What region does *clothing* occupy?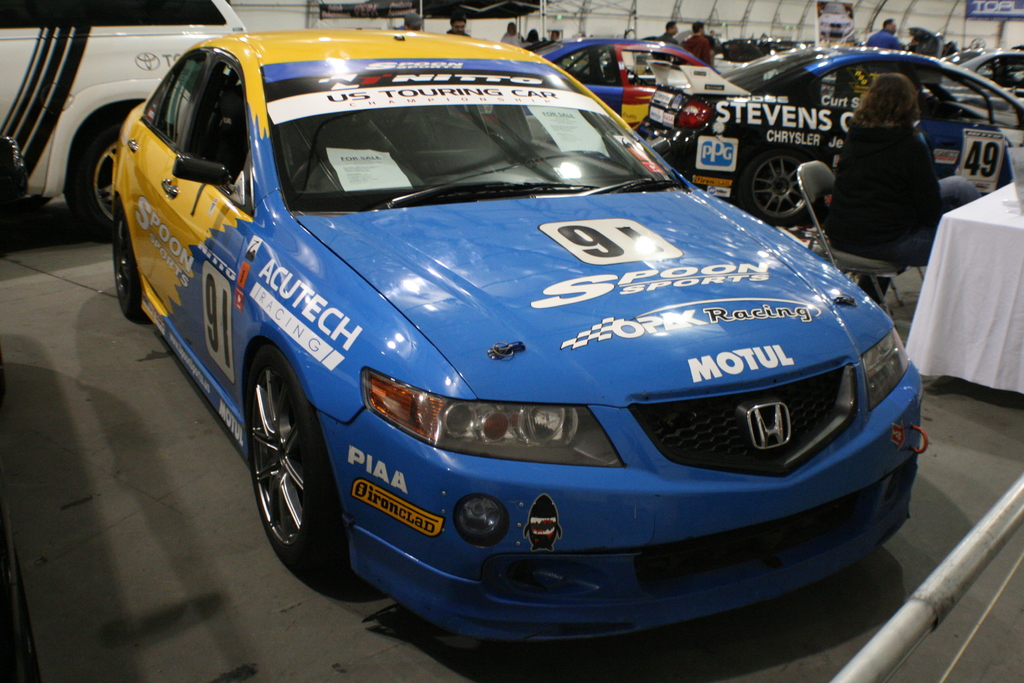
[823, 126, 983, 267].
